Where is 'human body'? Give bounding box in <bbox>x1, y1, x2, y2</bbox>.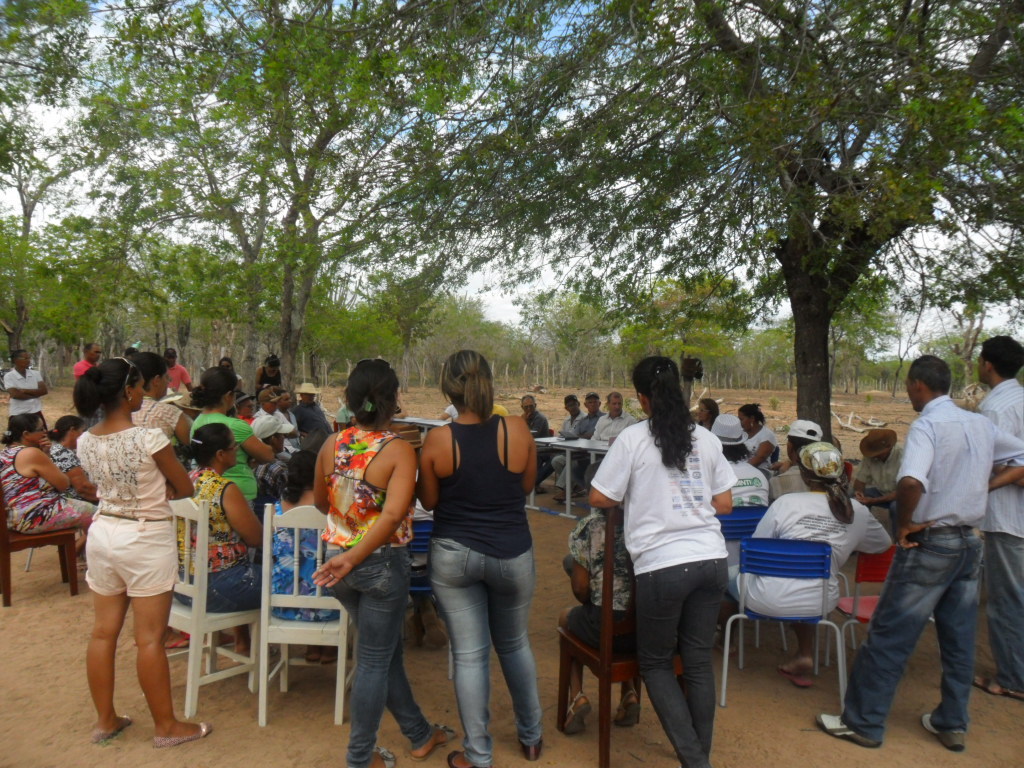
<bbox>516, 392, 552, 486</bbox>.
